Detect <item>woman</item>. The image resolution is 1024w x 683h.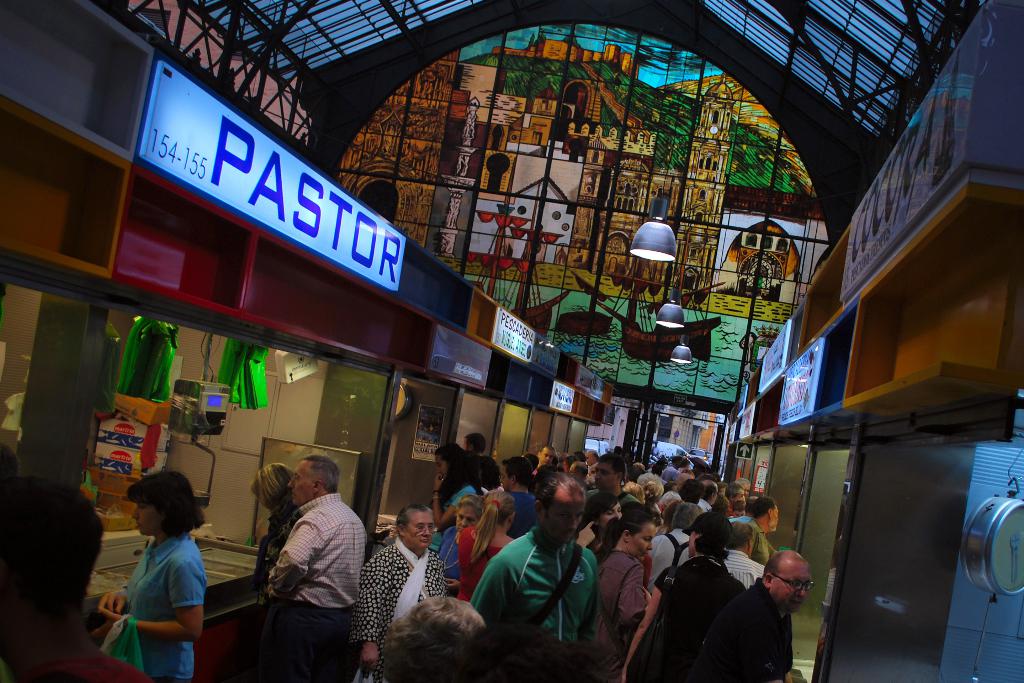
89:471:209:682.
